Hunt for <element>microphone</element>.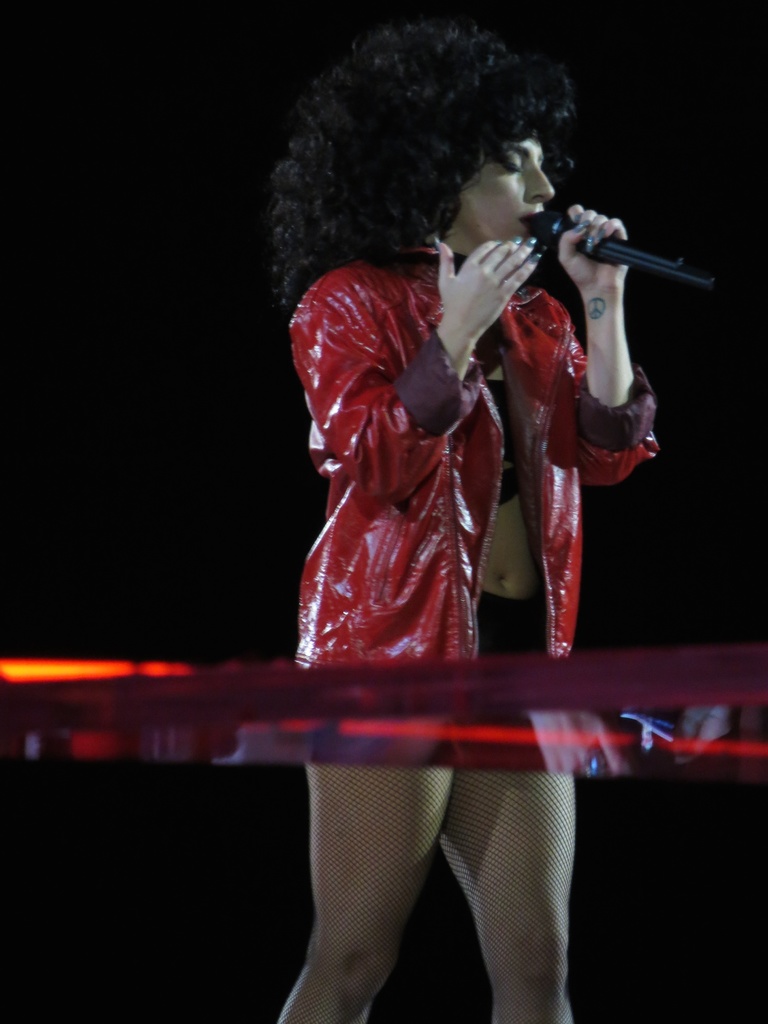
Hunted down at l=520, t=185, r=717, b=298.
